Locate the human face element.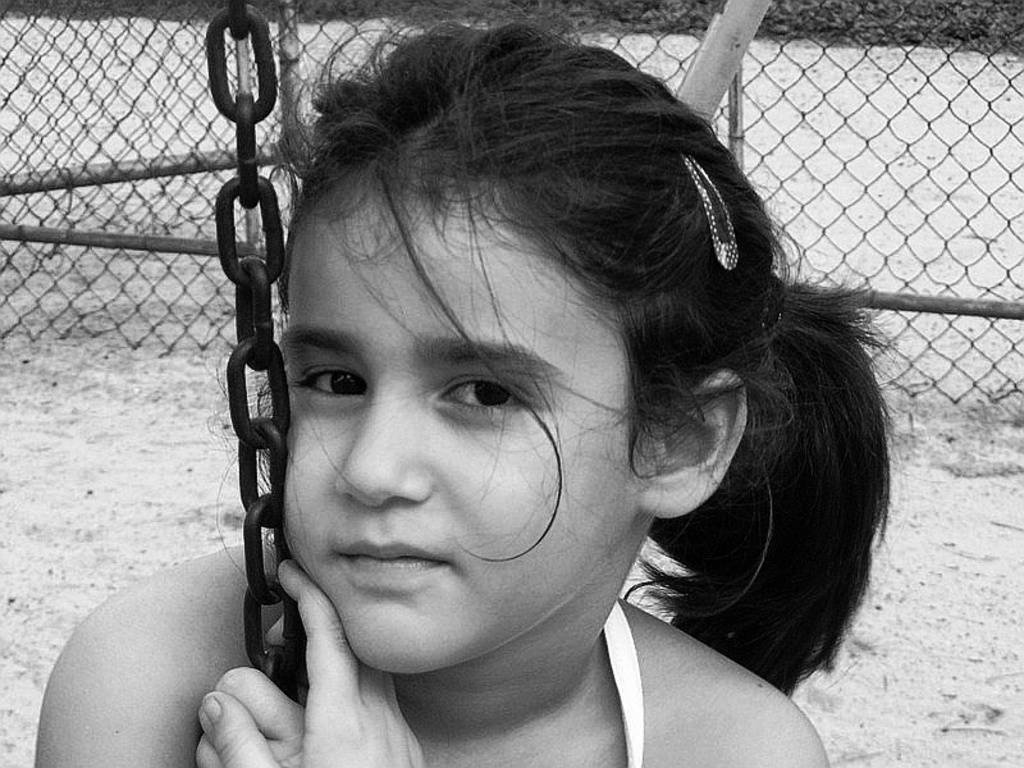
Element bbox: region(273, 151, 644, 673).
